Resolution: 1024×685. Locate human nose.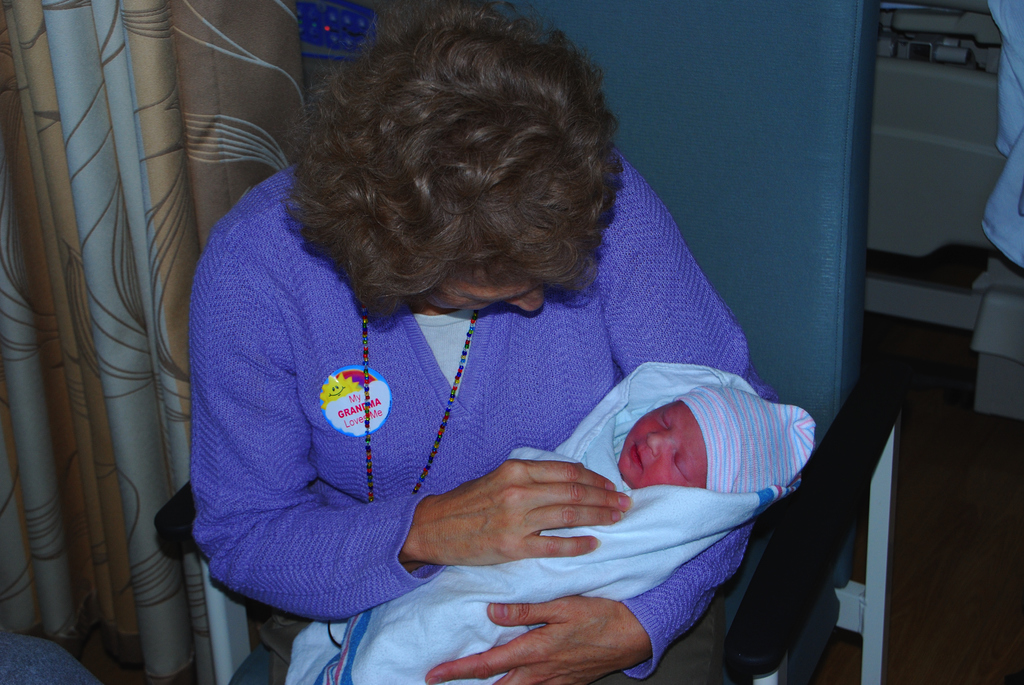
Rect(510, 287, 547, 316).
